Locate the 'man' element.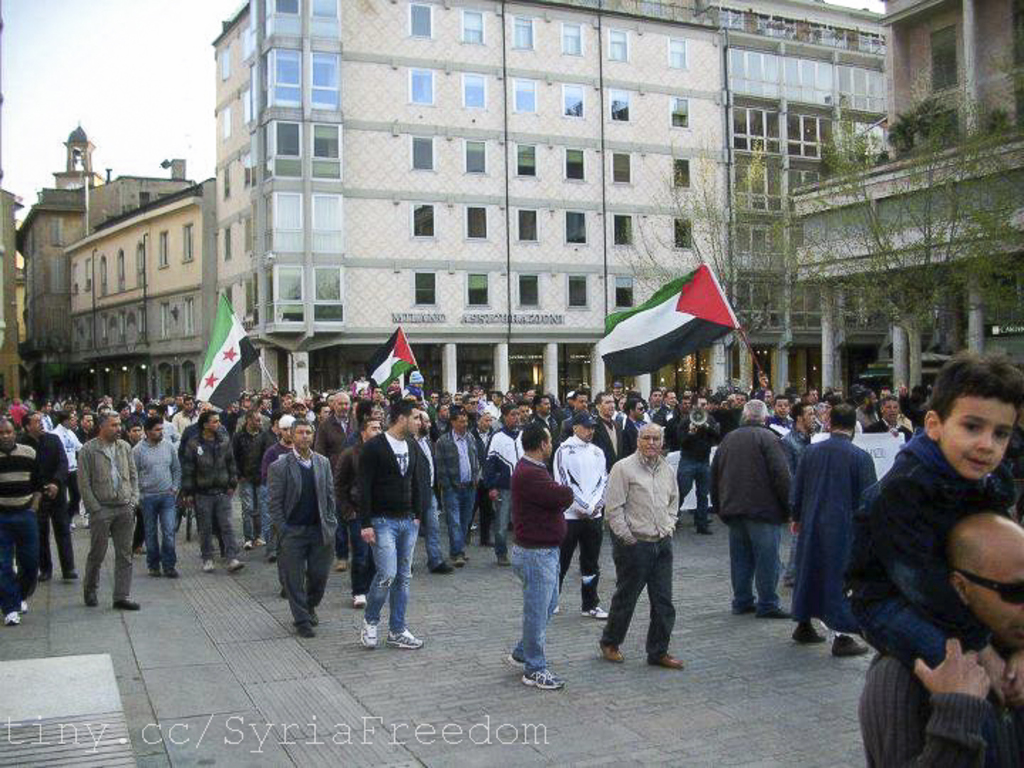
Element bbox: l=676, t=411, r=715, b=532.
